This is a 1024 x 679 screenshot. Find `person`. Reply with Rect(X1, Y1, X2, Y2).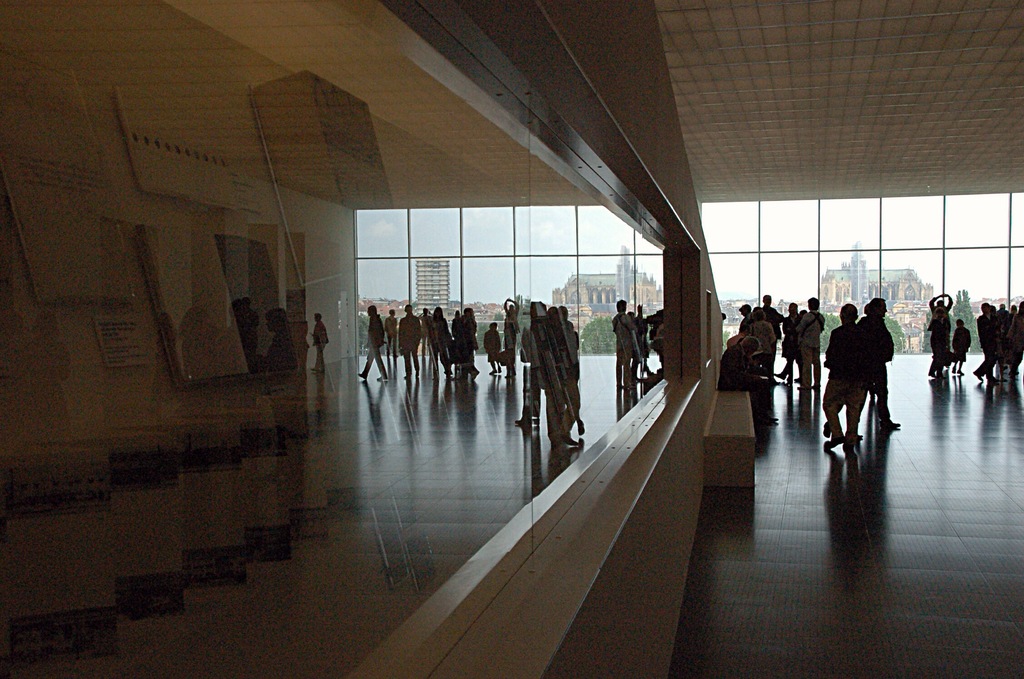
Rect(1011, 311, 1020, 372).
